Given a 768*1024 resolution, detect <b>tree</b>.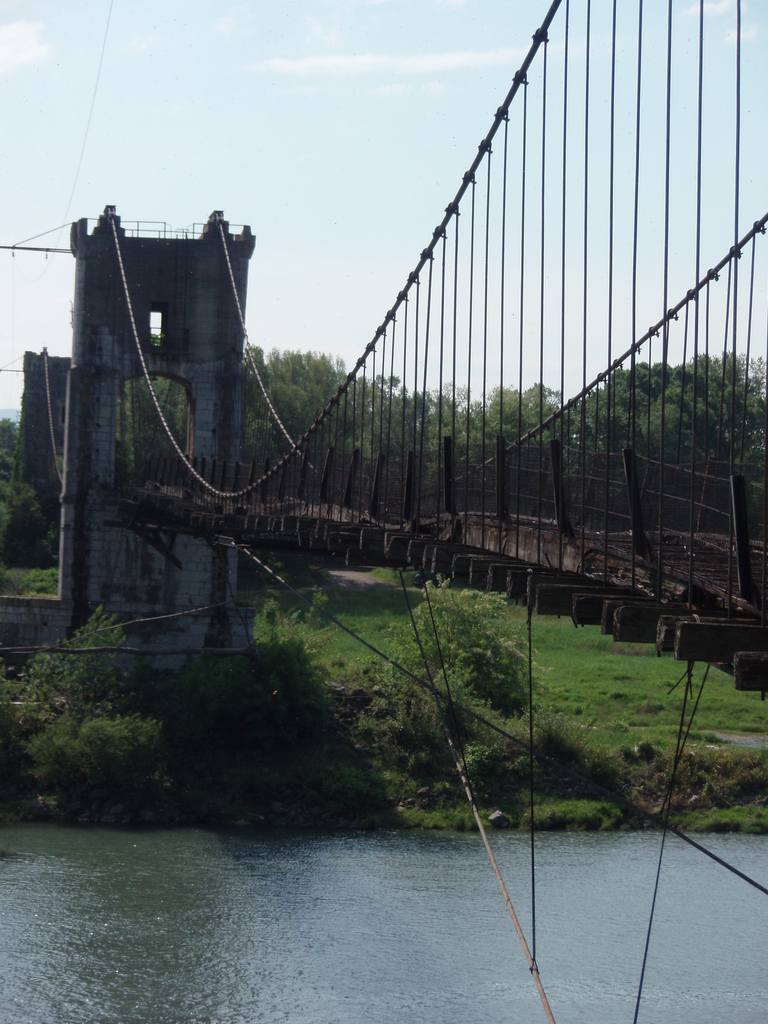
643 341 767 504.
